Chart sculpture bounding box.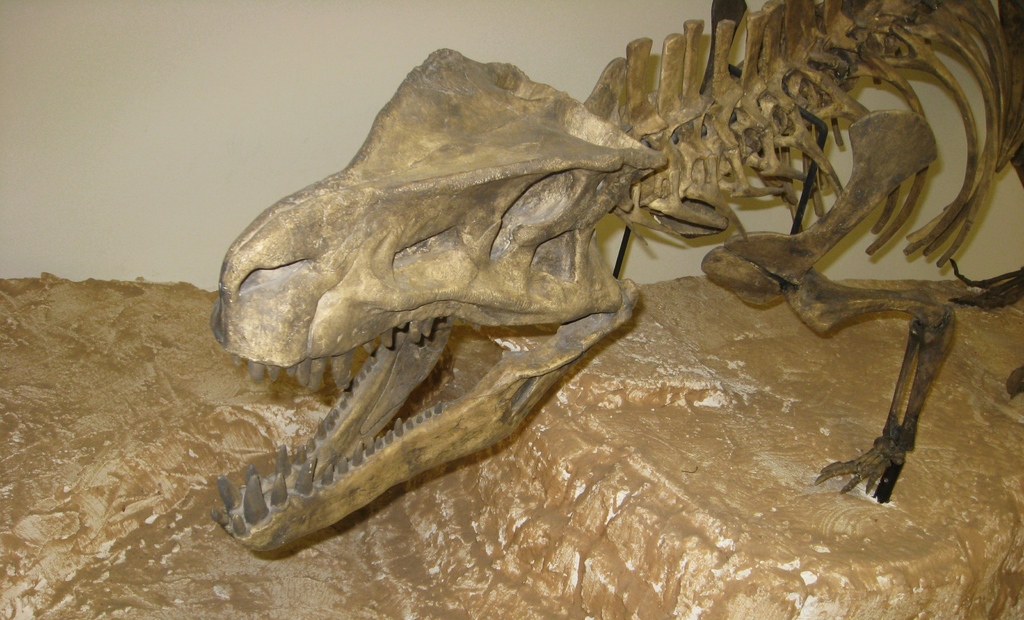
Charted: locate(163, 156, 719, 554).
